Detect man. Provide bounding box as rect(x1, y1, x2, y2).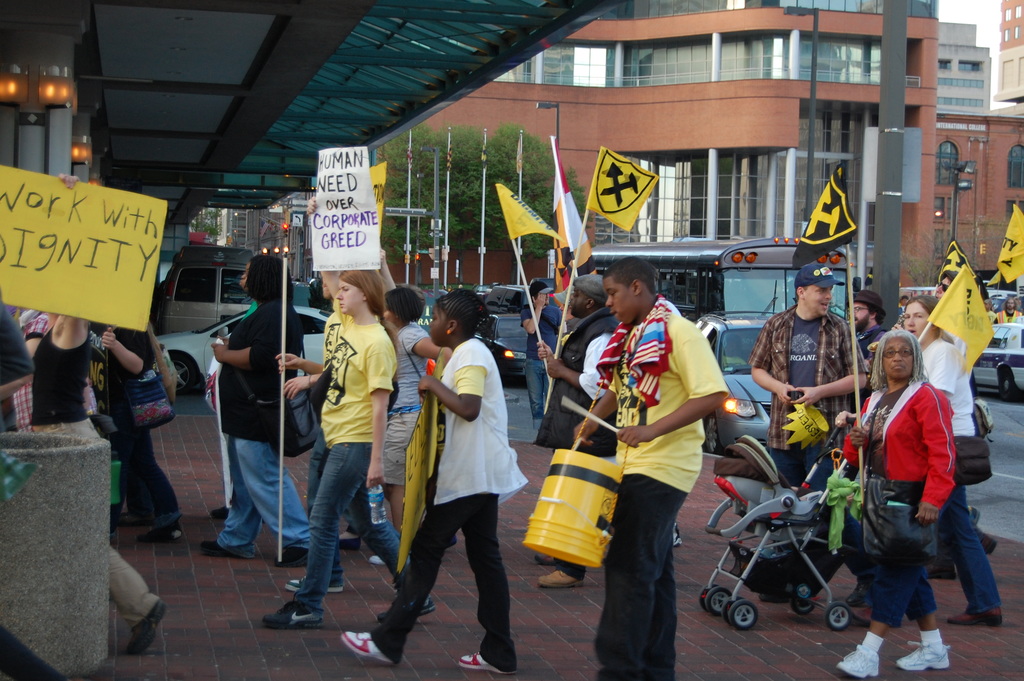
rect(999, 296, 1020, 331).
